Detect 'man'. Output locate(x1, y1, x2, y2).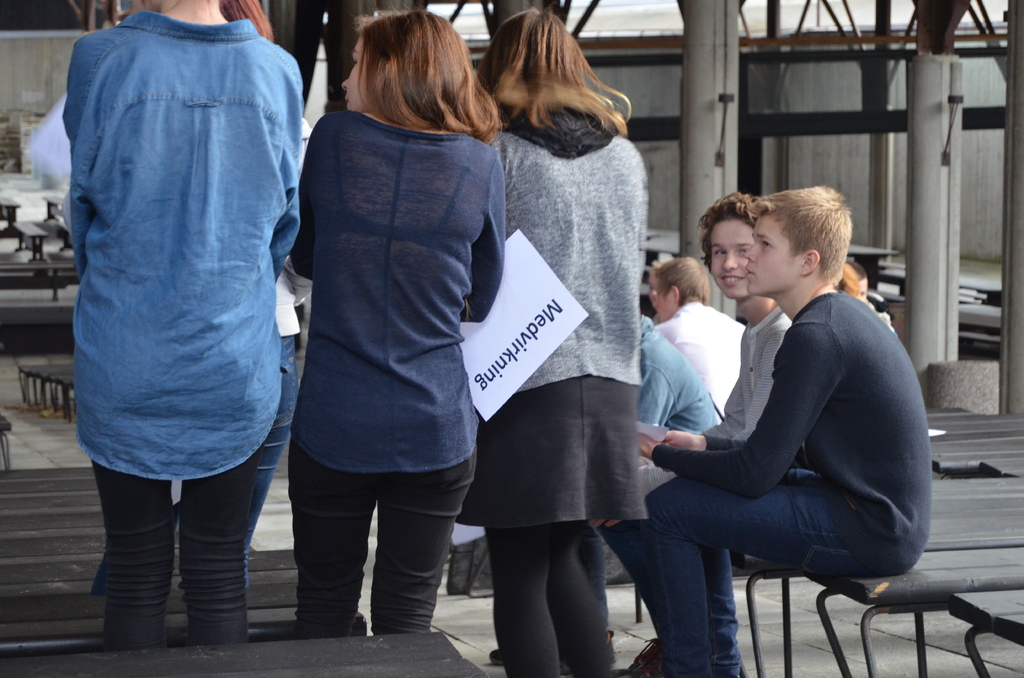
locate(645, 256, 745, 420).
